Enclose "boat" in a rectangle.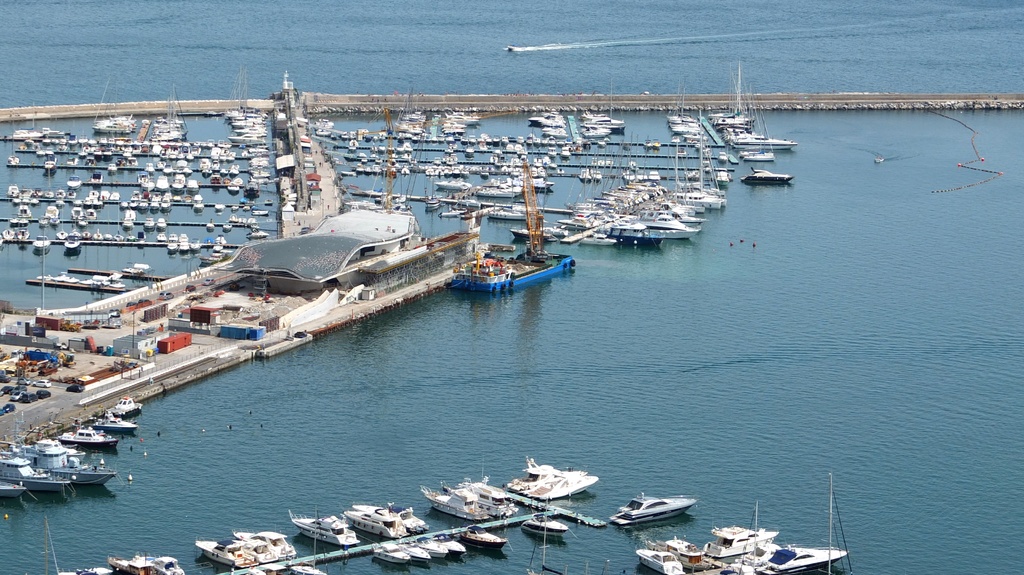
BBox(595, 169, 600, 179).
